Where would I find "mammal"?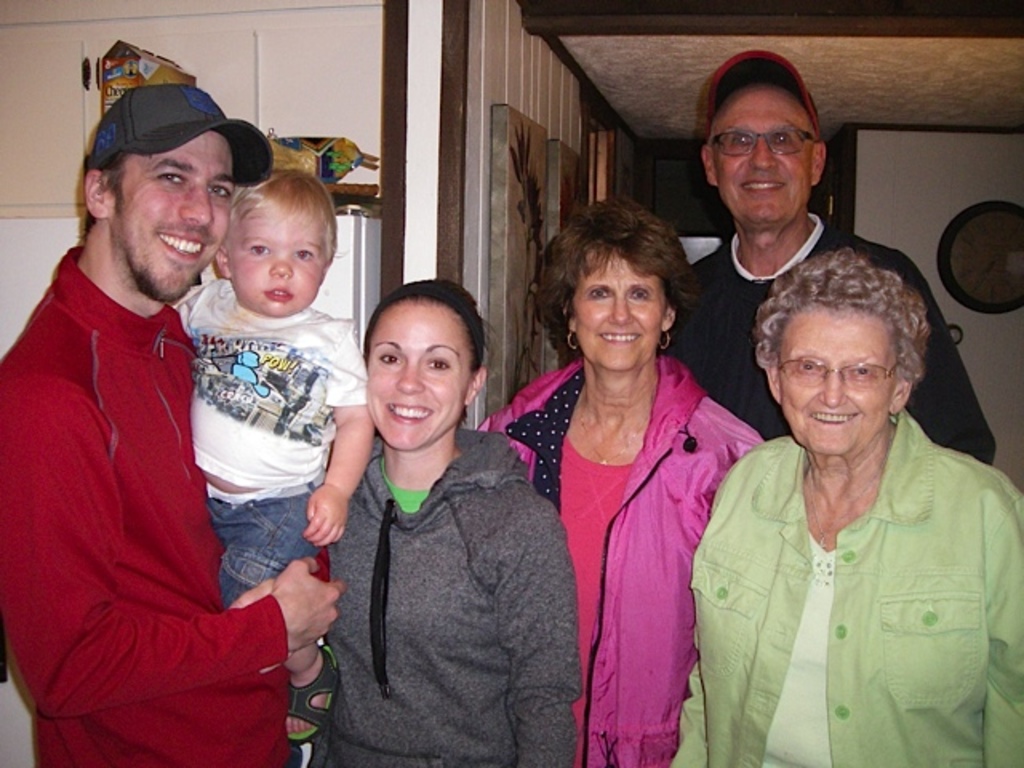
At <bbox>173, 160, 368, 739</bbox>.
